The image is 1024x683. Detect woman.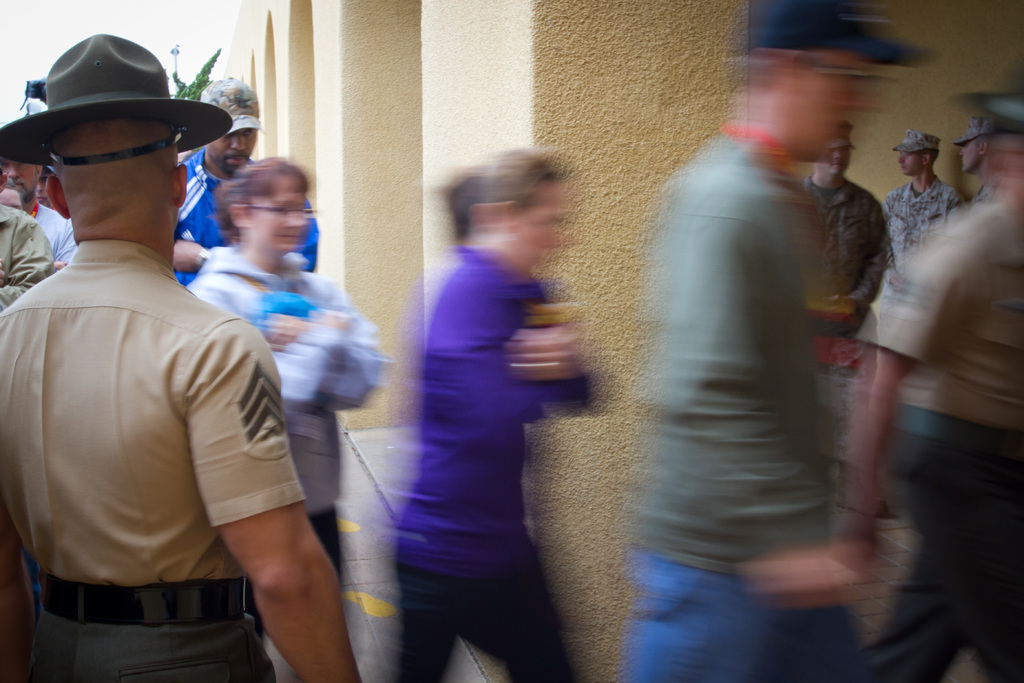
Detection: box(183, 160, 388, 680).
